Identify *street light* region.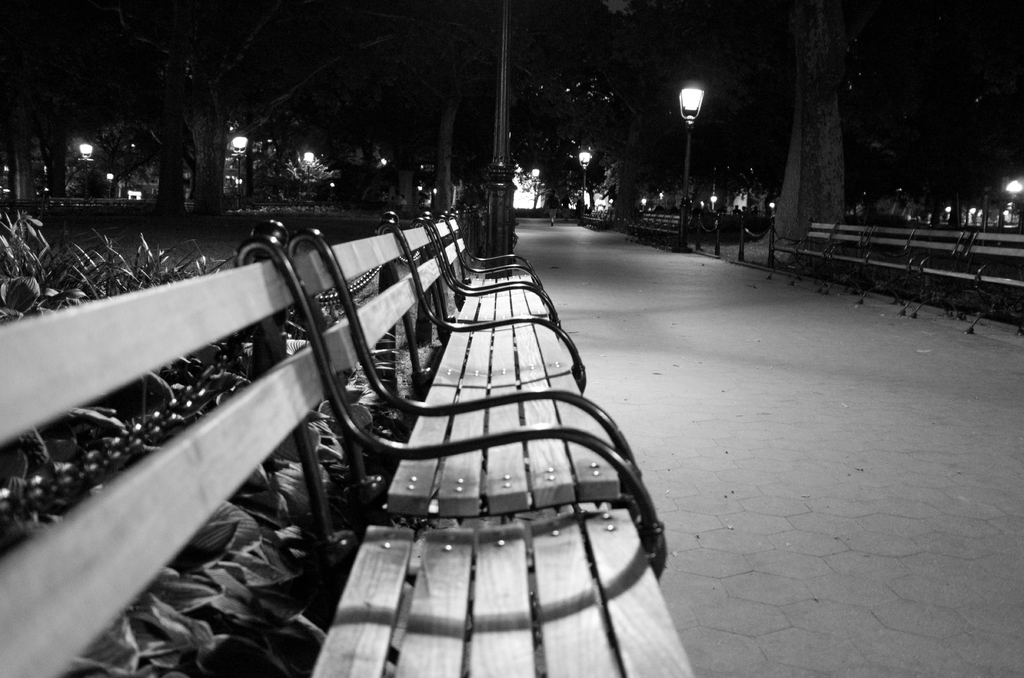
Region: detection(228, 131, 247, 213).
